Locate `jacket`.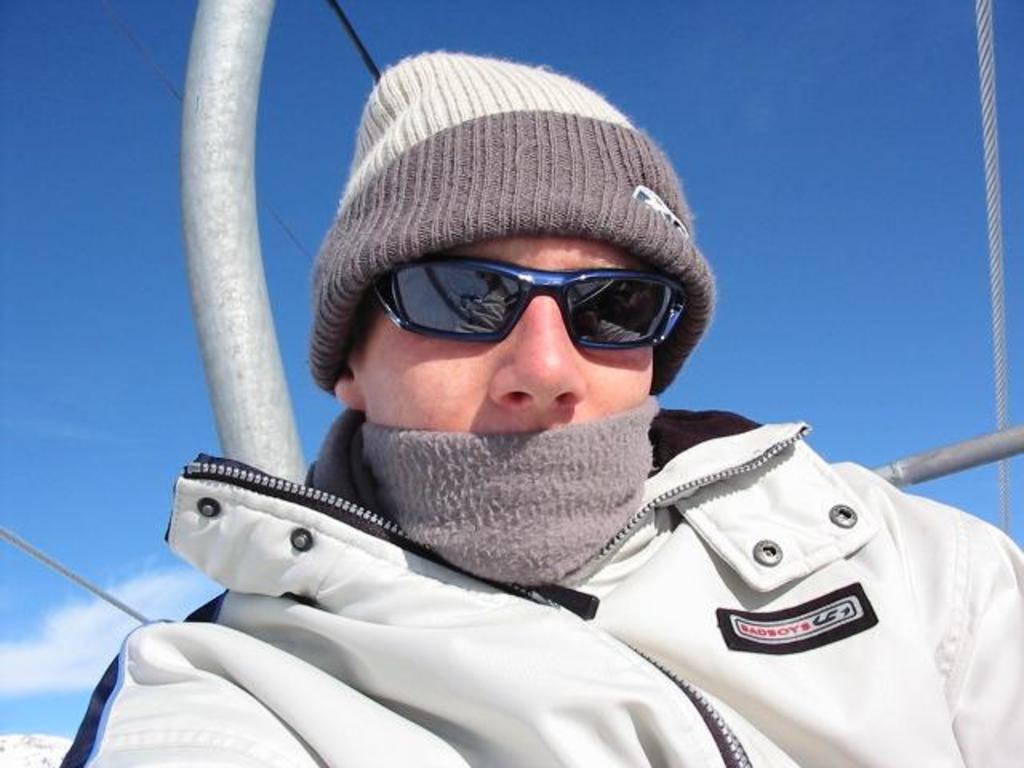
Bounding box: region(146, 394, 1011, 757).
